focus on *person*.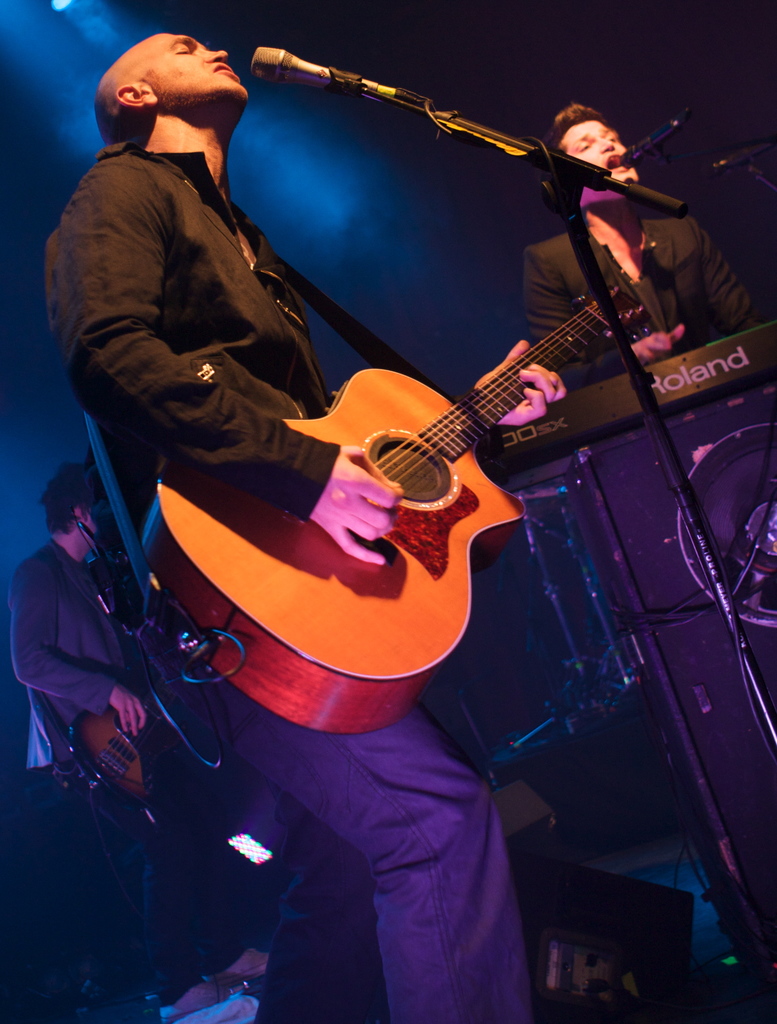
Focused at [0,452,182,1005].
